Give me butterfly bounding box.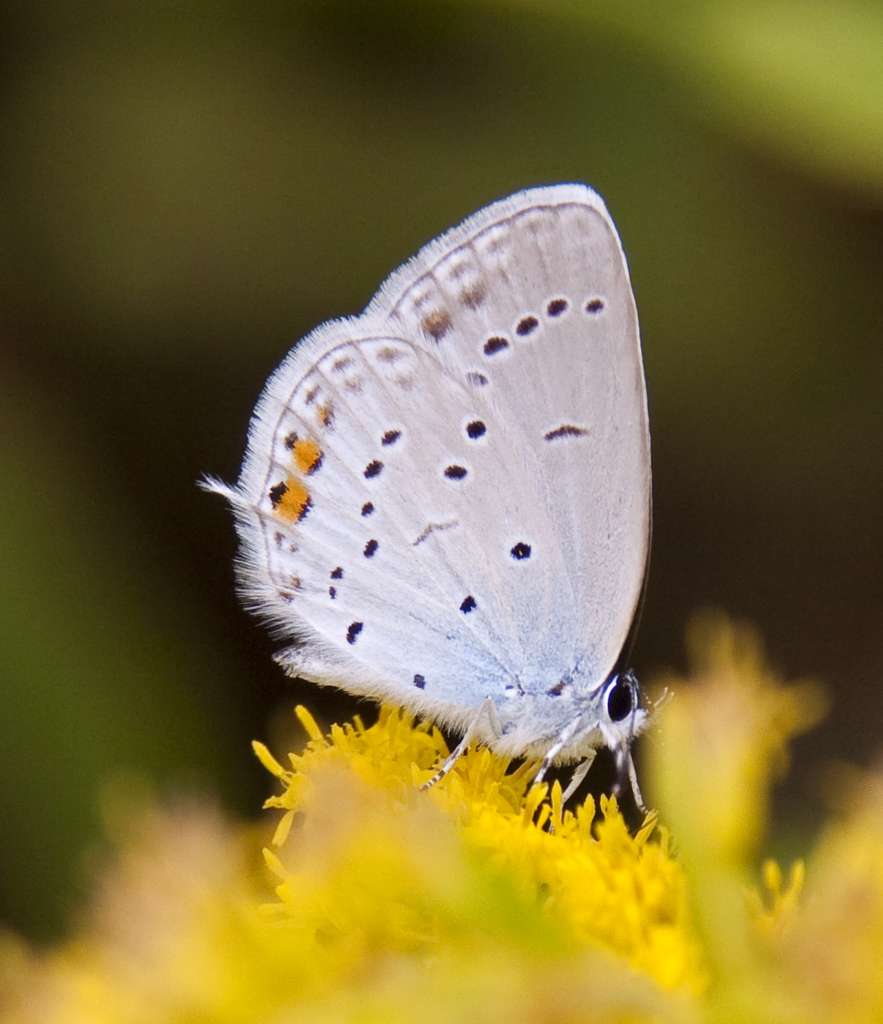
<box>192,165,701,850</box>.
